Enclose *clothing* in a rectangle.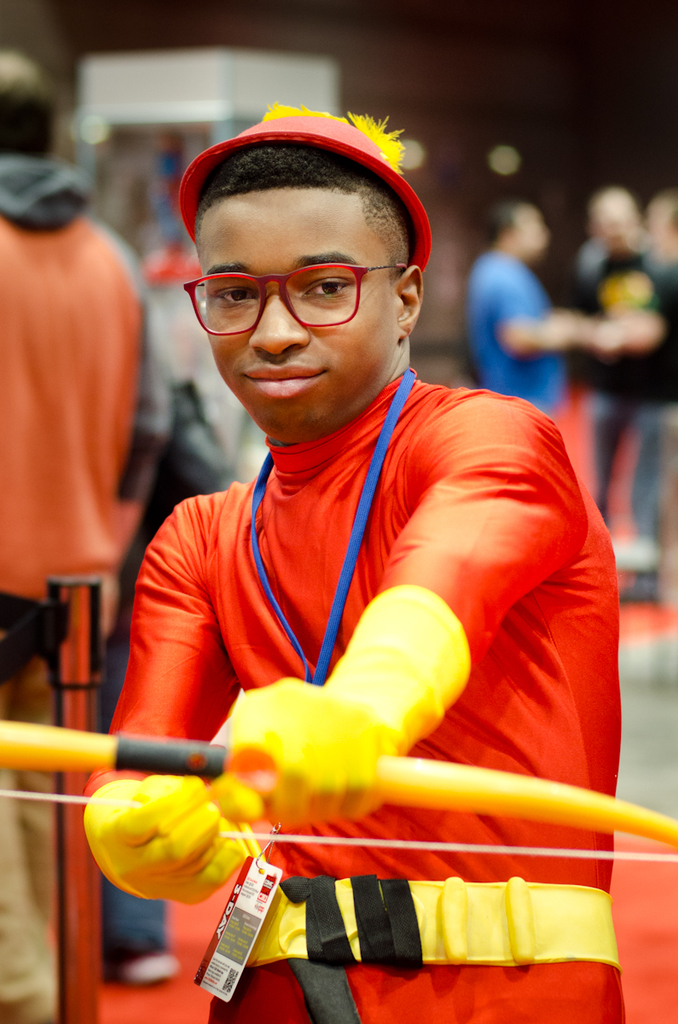
{"left": 96, "top": 280, "right": 273, "bottom": 968}.
